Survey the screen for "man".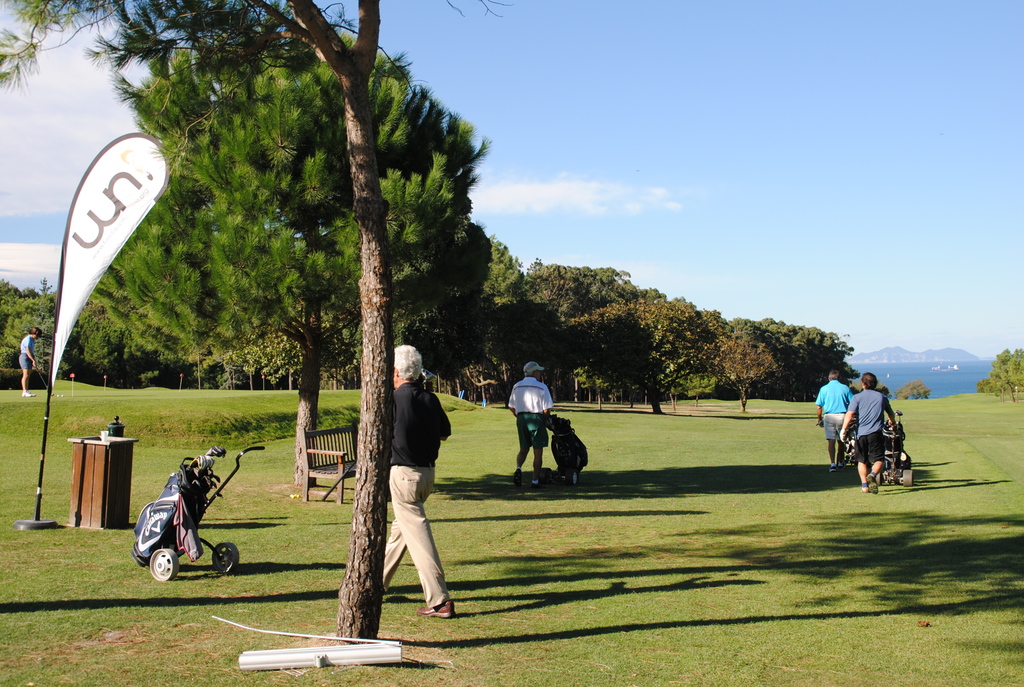
Survey found: x1=840 y1=371 x2=903 y2=496.
